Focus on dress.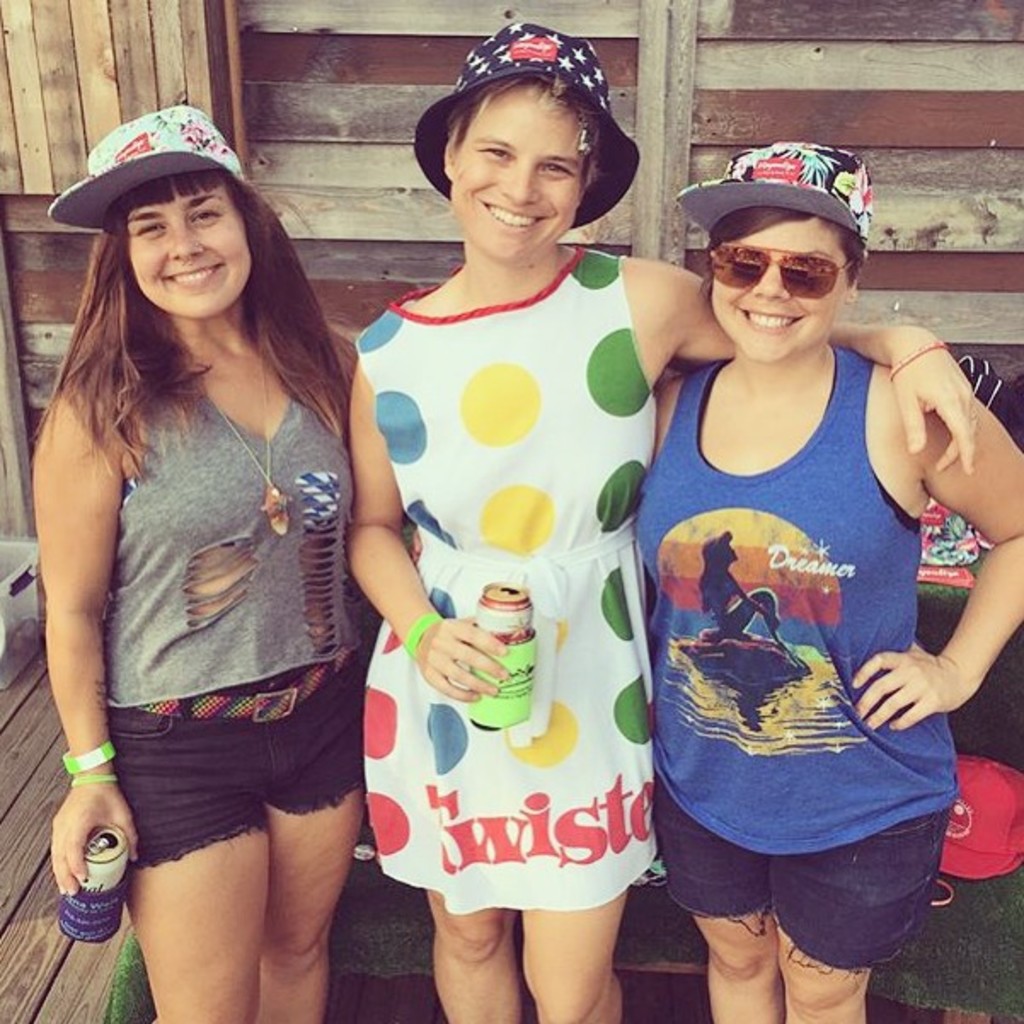
Focused at 346/215/671/917.
